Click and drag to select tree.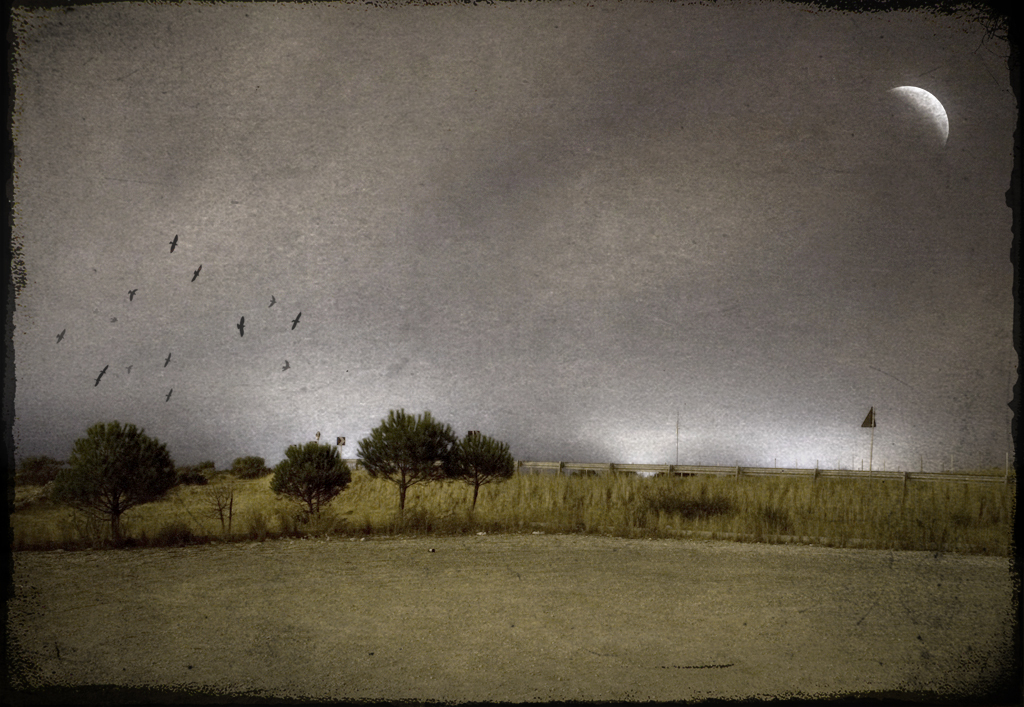
Selection: [left=449, top=438, right=511, bottom=518].
